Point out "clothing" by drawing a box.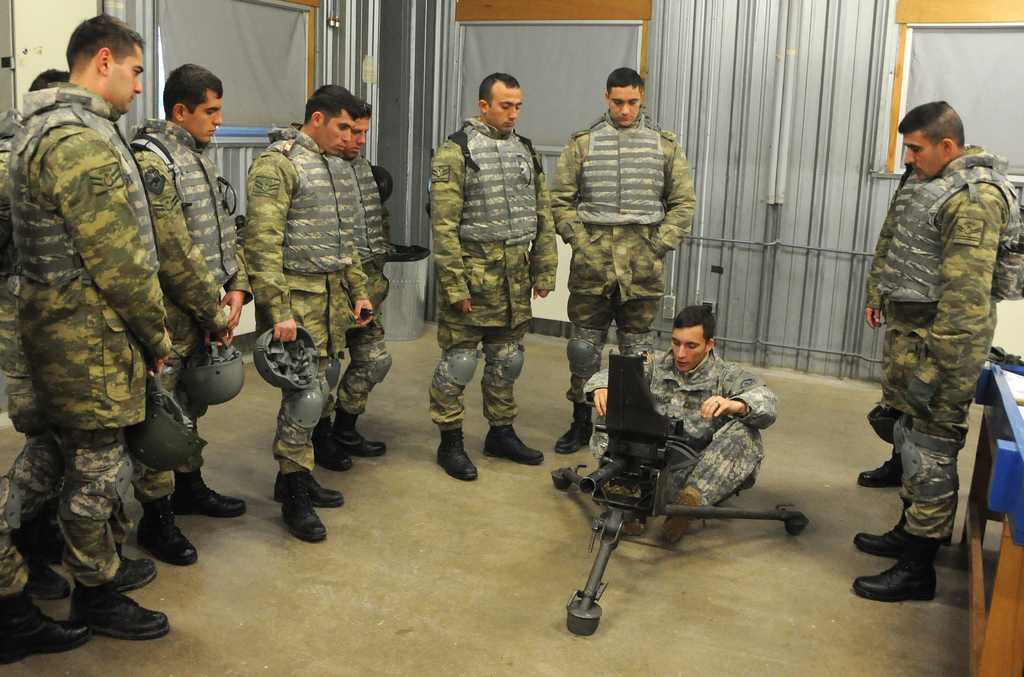
552/110/698/407.
